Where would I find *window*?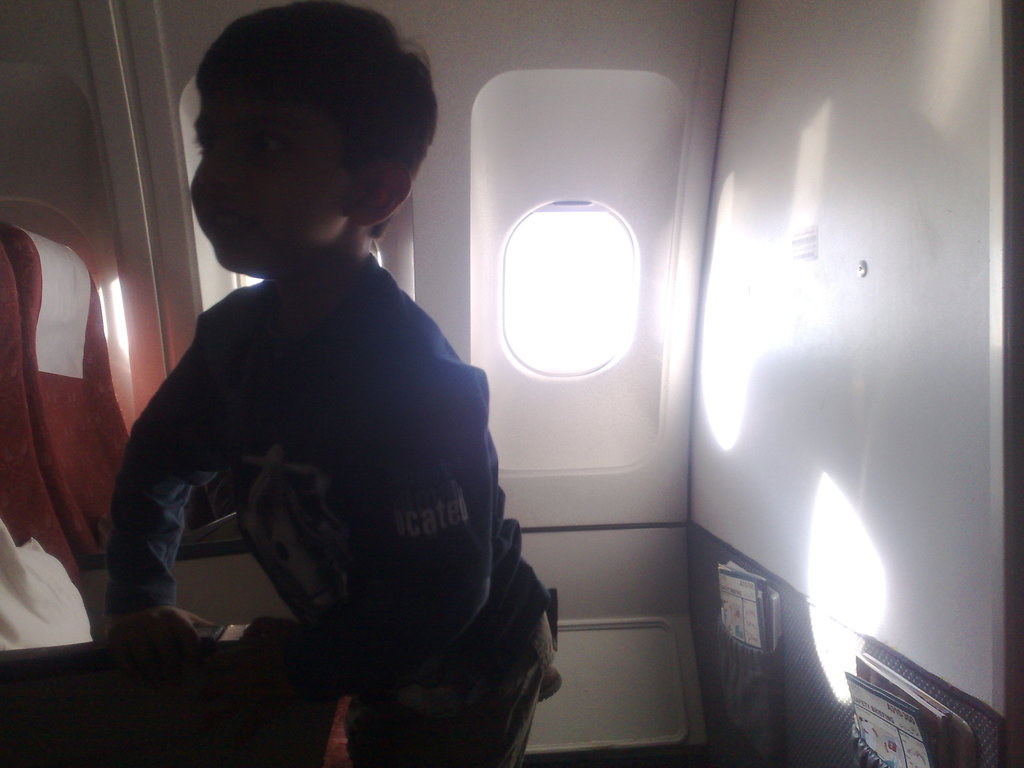
At region(499, 193, 634, 380).
